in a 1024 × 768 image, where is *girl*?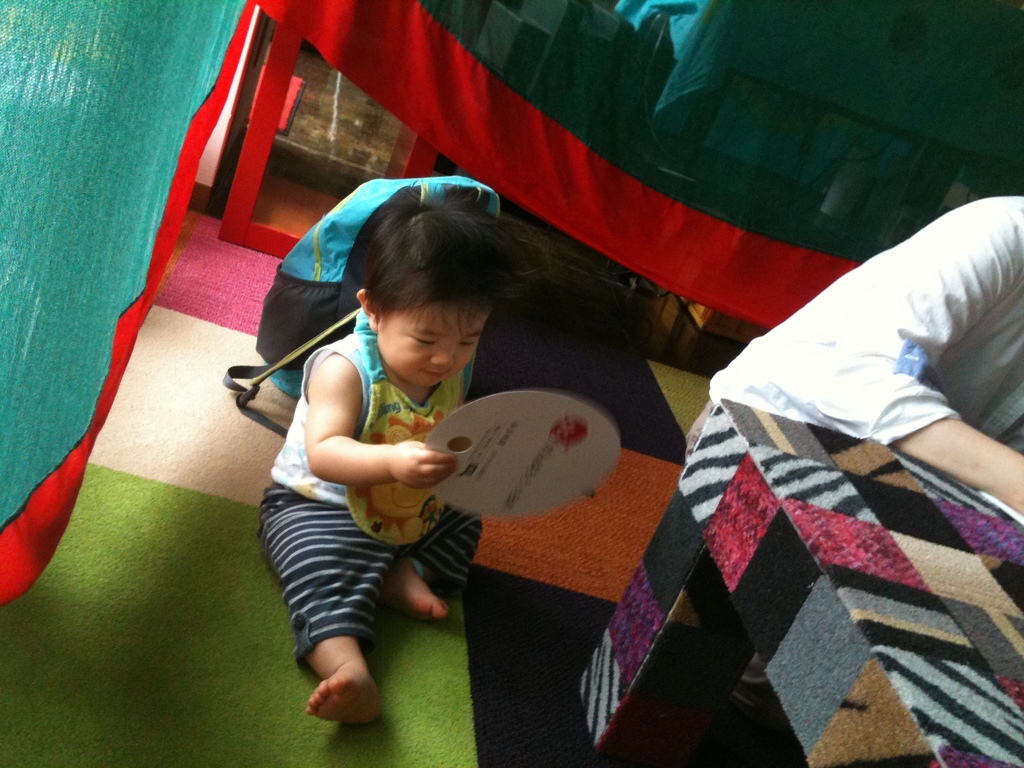
region(253, 192, 563, 717).
